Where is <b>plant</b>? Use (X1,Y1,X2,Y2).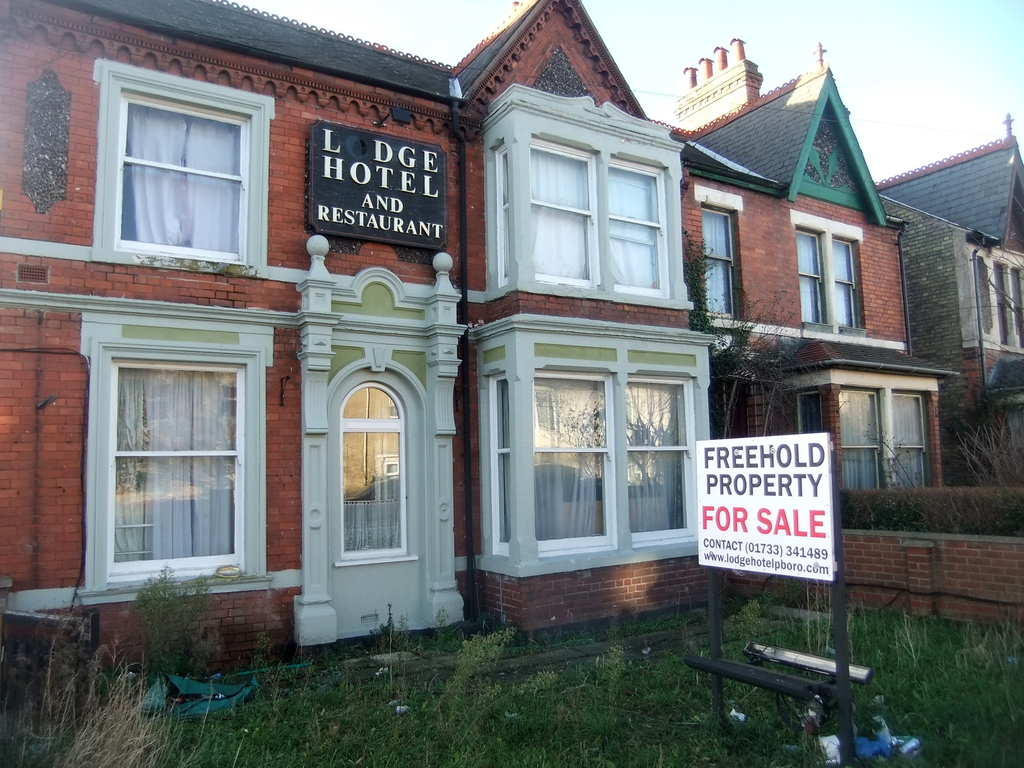
(127,555,220,689).
